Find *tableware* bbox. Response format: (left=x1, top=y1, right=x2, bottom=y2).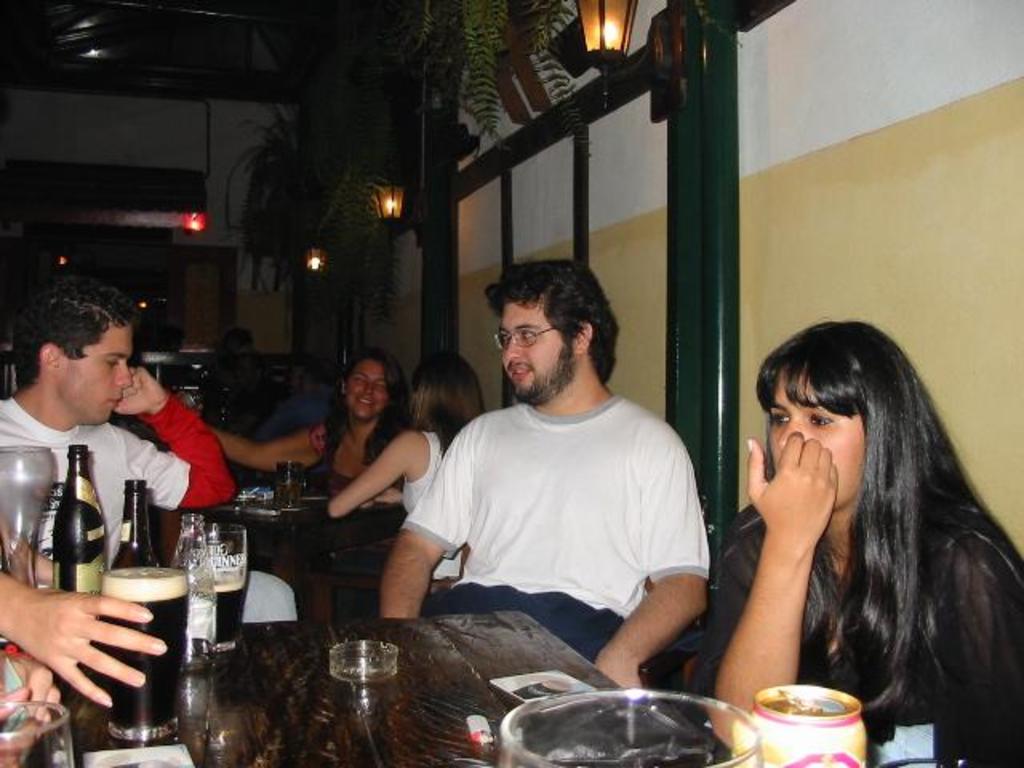
(left=307, top=648, right=405, bottom=736).
